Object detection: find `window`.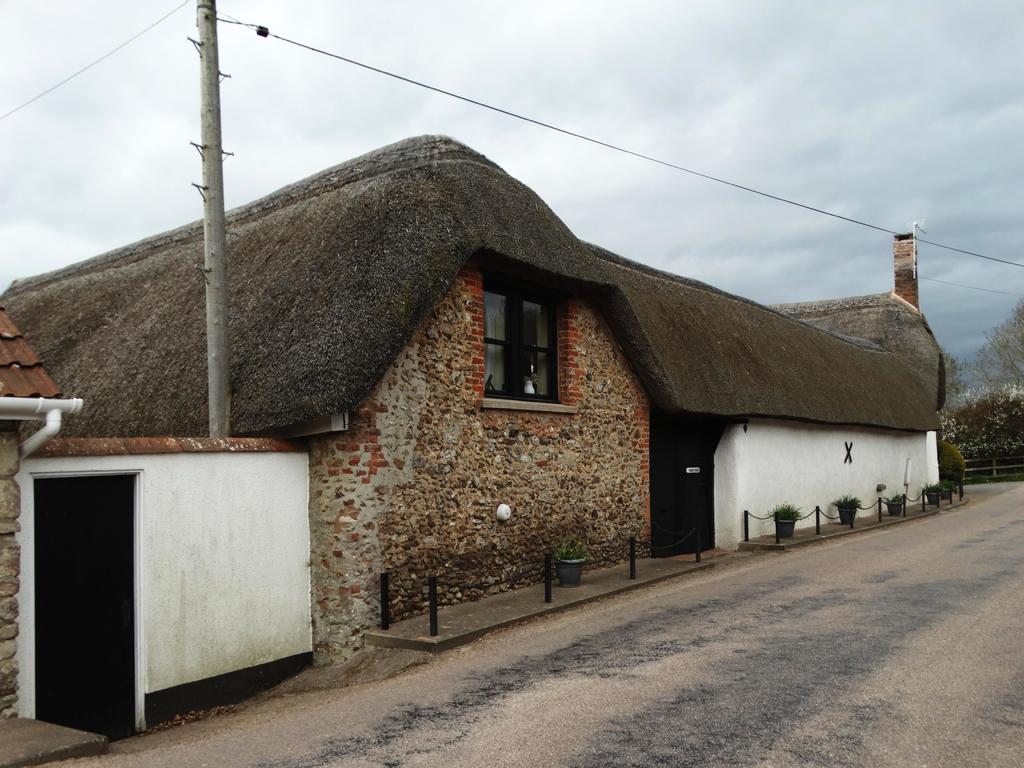
box=[479, 279, 562, 413].
